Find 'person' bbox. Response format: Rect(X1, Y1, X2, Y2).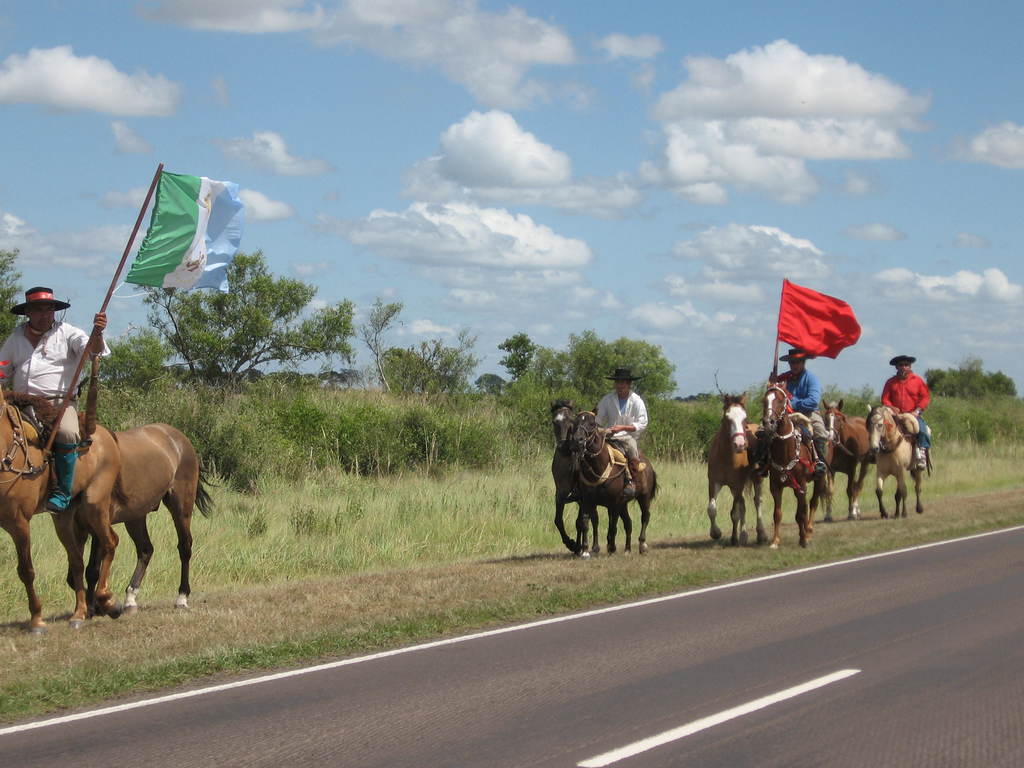
Rect(871, 349, 932, 465).
